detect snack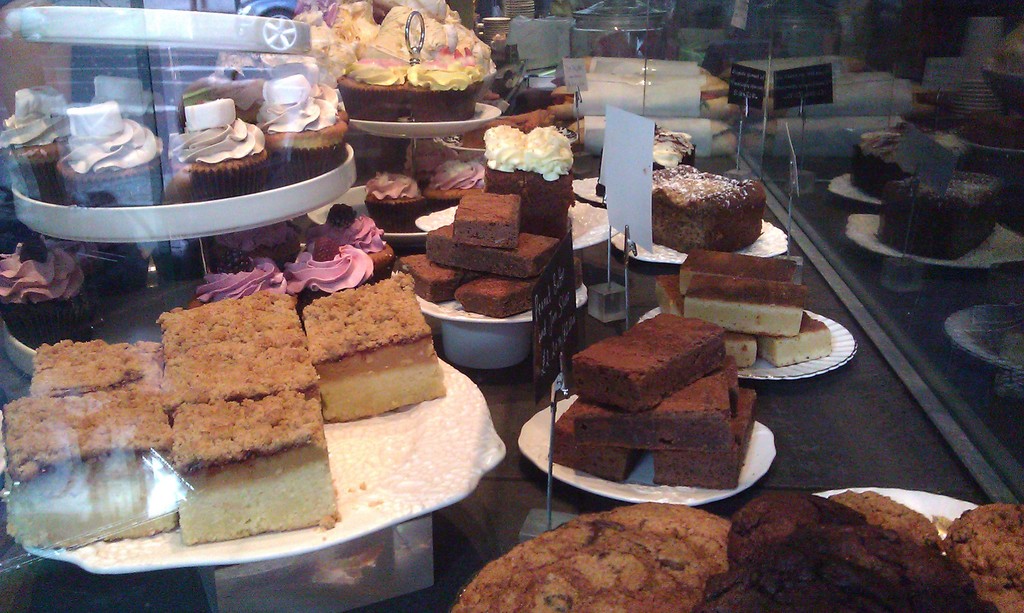
rect(330, 0, 496, 128)
